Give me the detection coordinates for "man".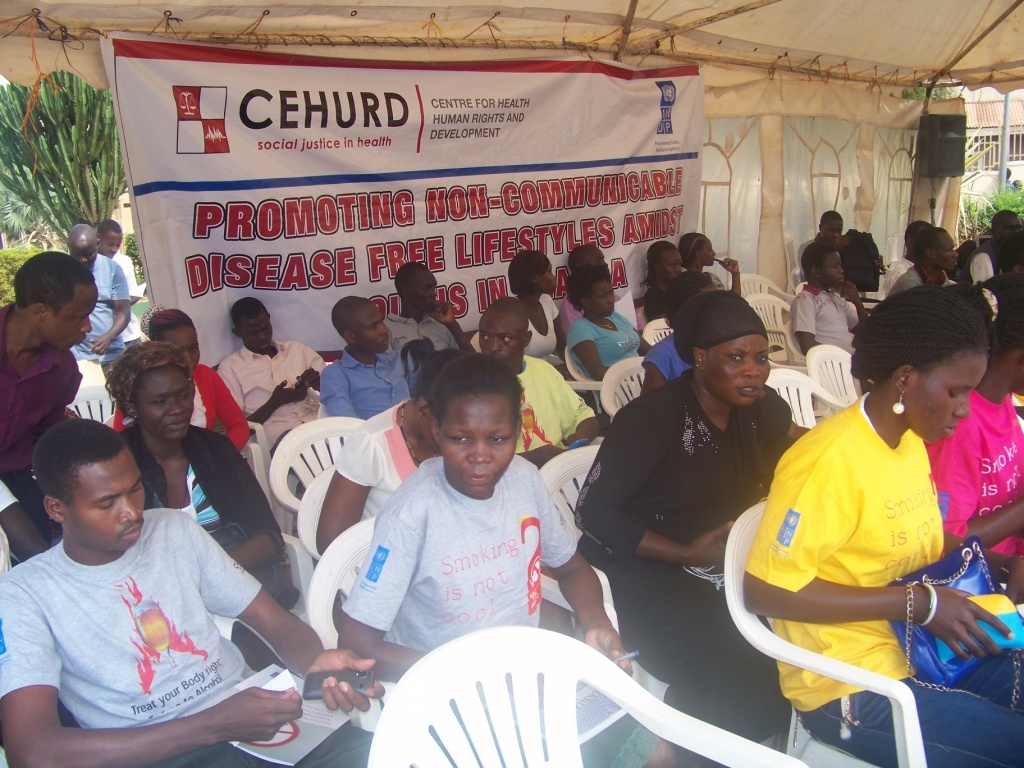
x1=215, y1=292, x2=327, y2=454.
